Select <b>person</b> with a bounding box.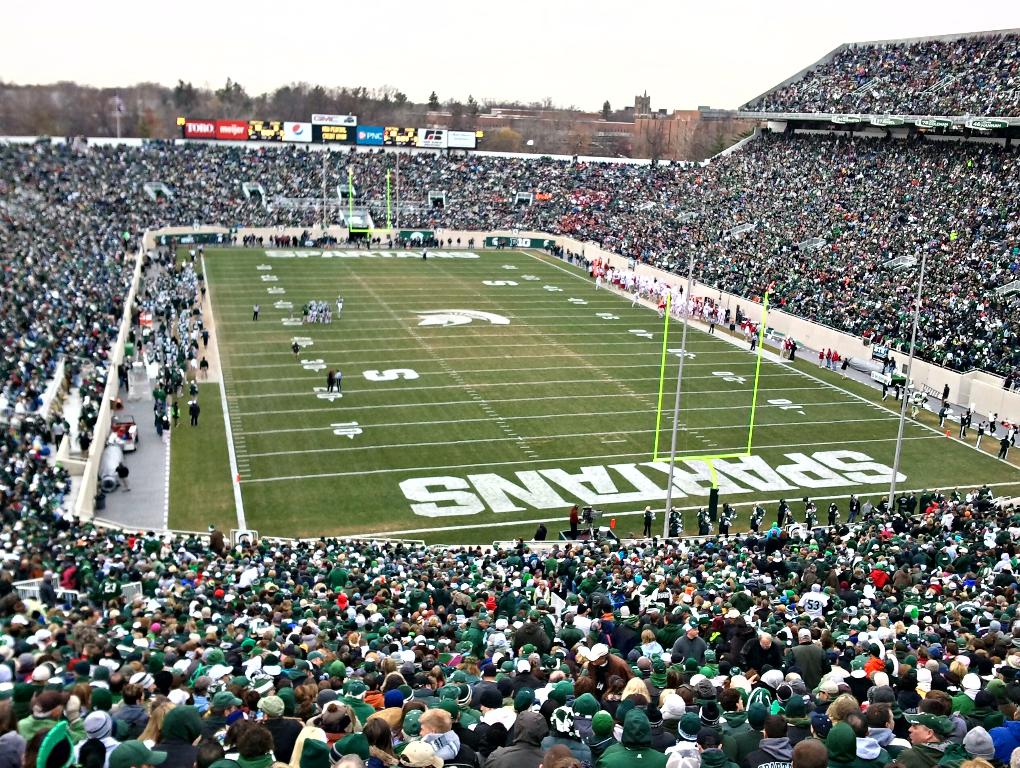
646/509/650/535.
